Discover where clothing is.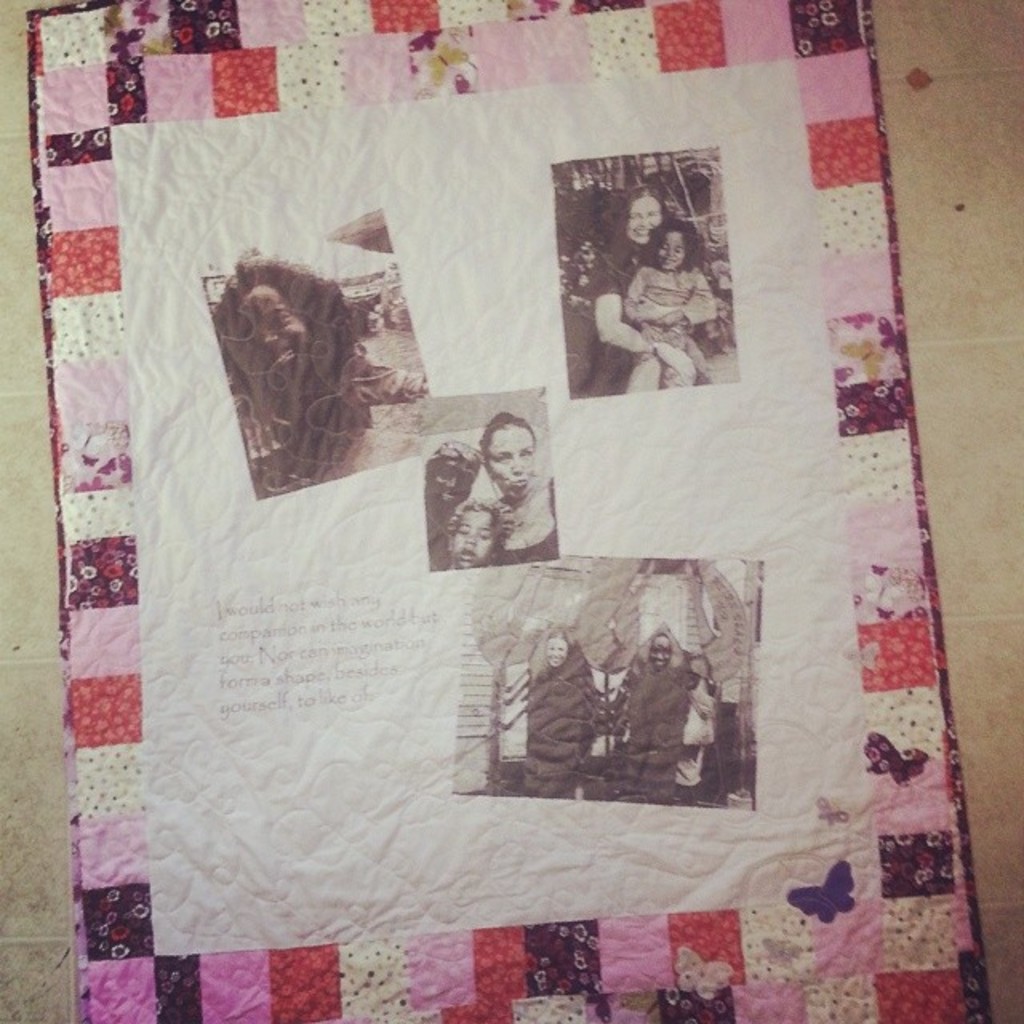
Discovered at locate(634, 662, 677, 760).
